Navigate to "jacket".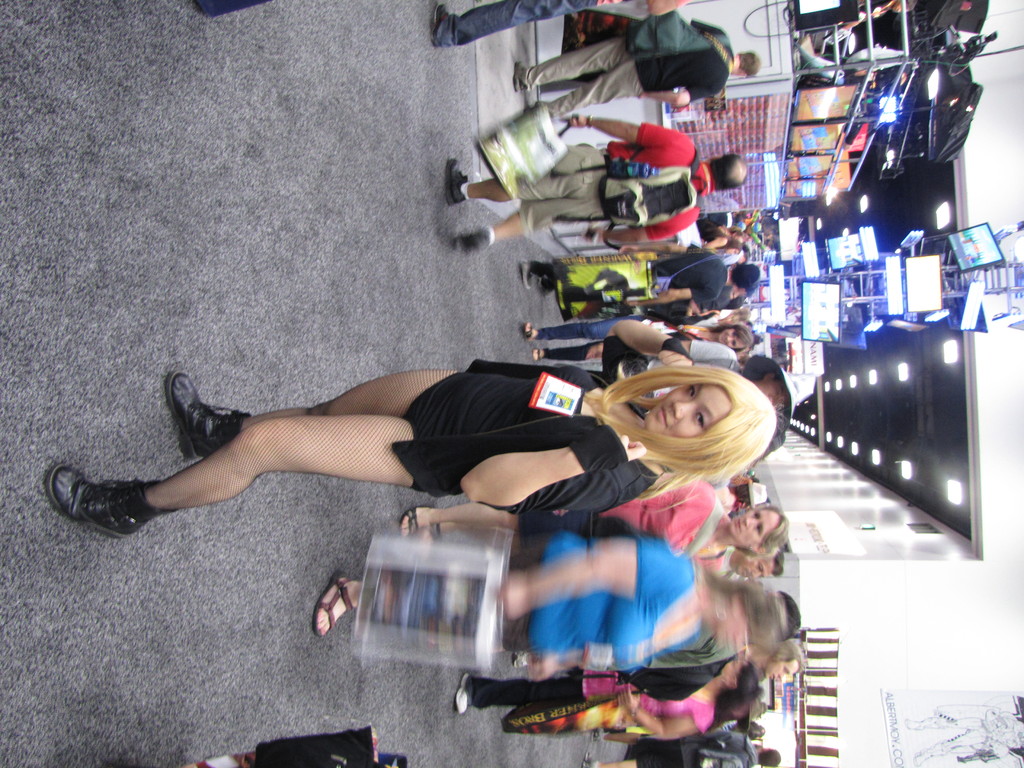
Navigation target: [602, 482, 724, 572].
